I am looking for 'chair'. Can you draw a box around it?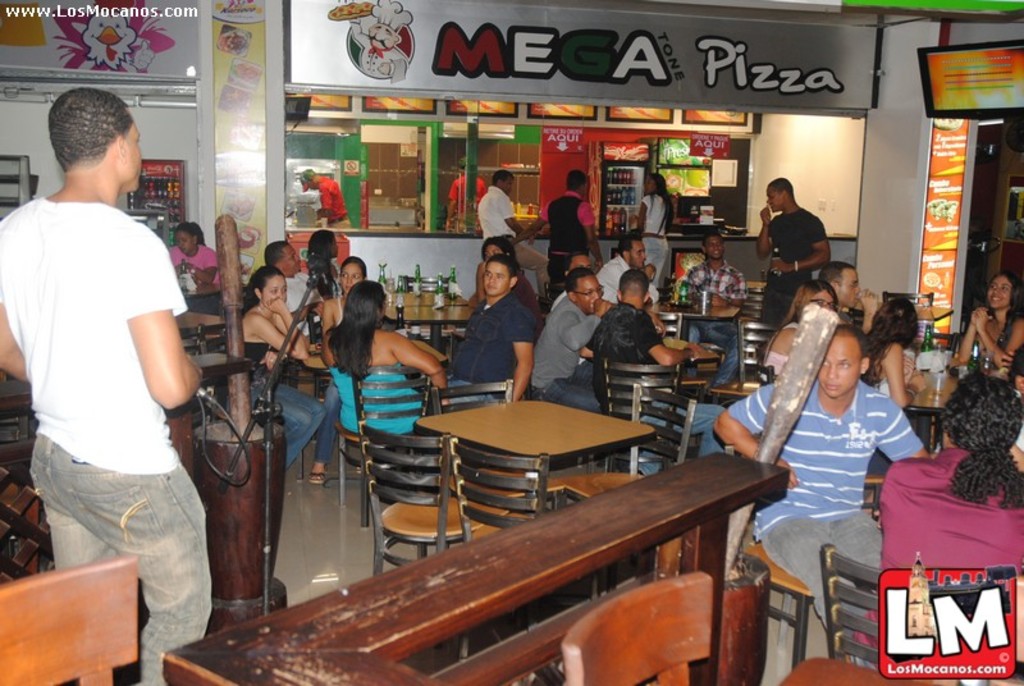
Sure, the bounding box is Rect(200, 320, 236, 352).
